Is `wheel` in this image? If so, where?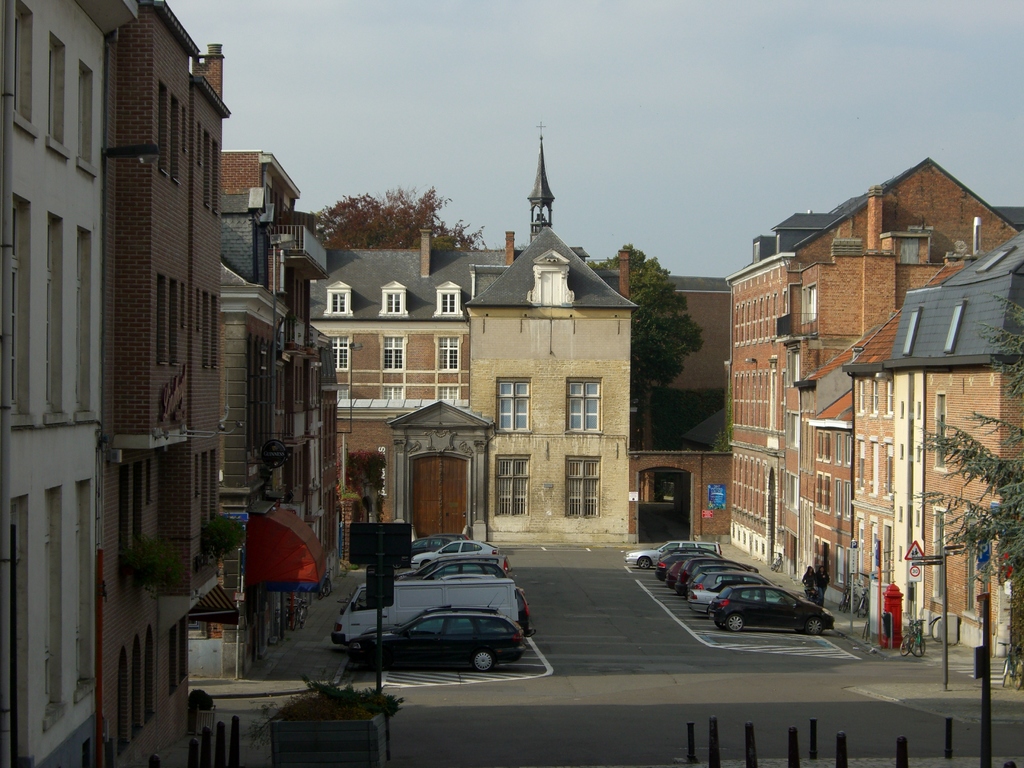
Yes, at <box>898,637,908,657</box>.
